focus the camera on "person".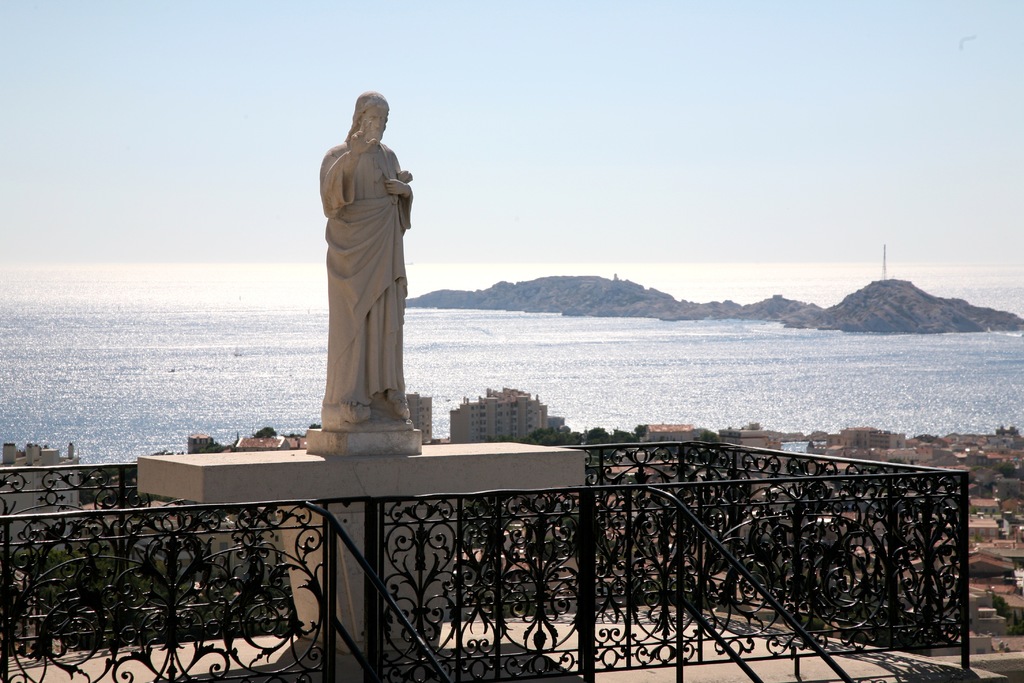
Focus region: bbox=(319, 92, 413, 424).
